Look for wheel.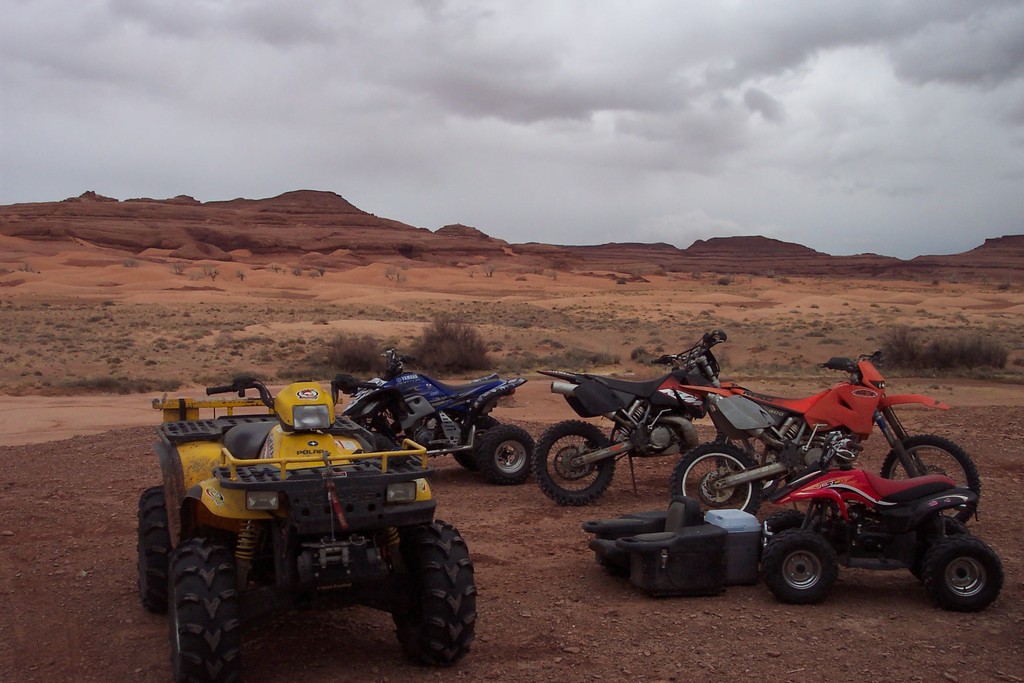
Found: pyautogui.locateOnScreen(700, 397, 751, 454).
